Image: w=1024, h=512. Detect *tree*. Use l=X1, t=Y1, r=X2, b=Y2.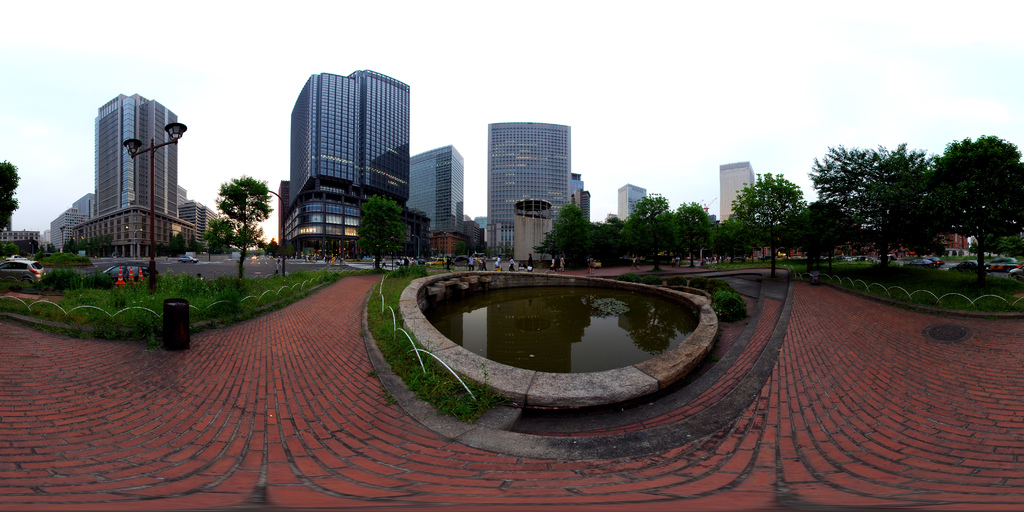
l=793, t=198, r=852, b=261.
